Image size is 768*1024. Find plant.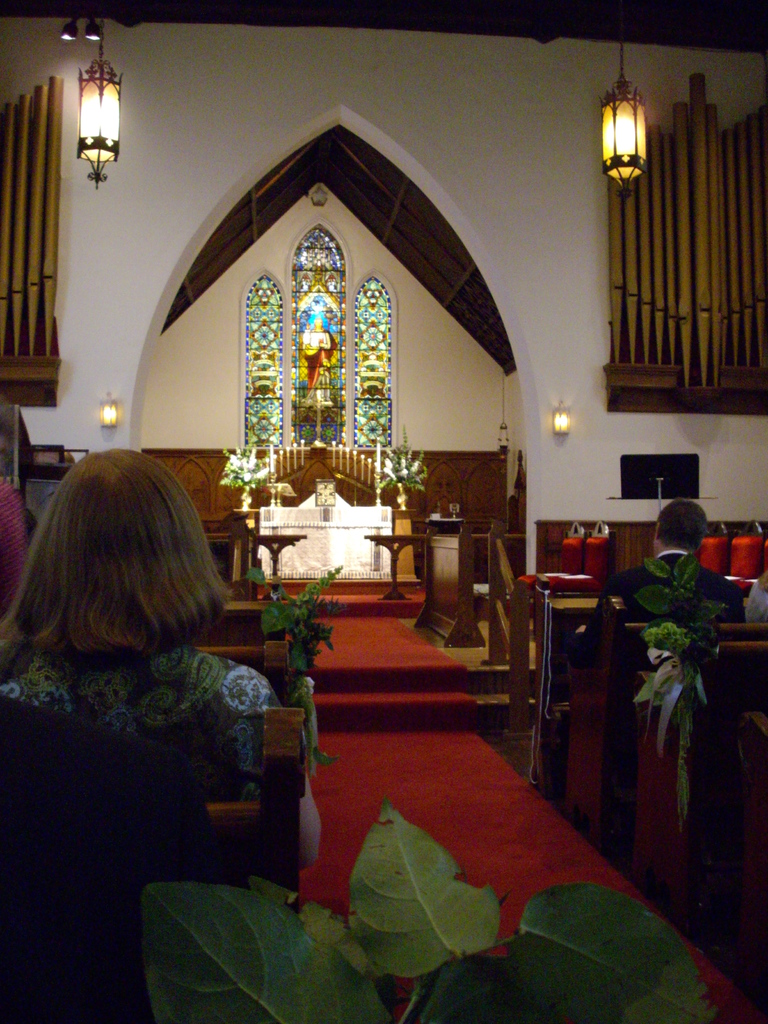
<bbox>632, 550, 732, 827</bbox>.
